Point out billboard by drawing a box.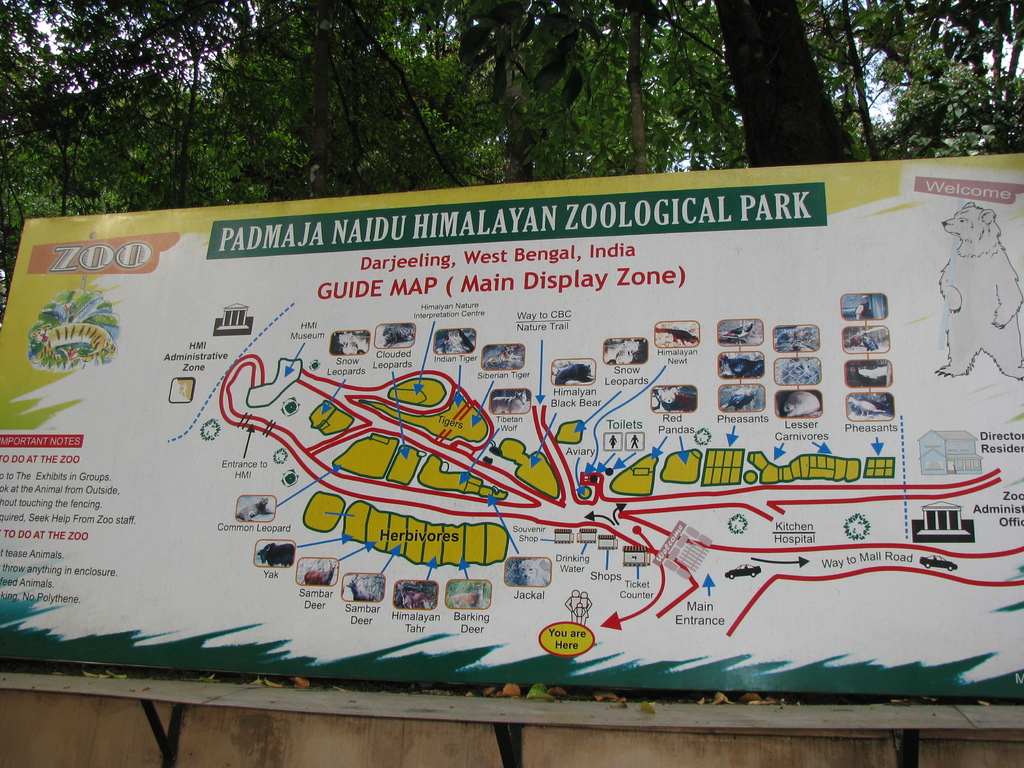
select_region(0, 160, 1023, 723).
